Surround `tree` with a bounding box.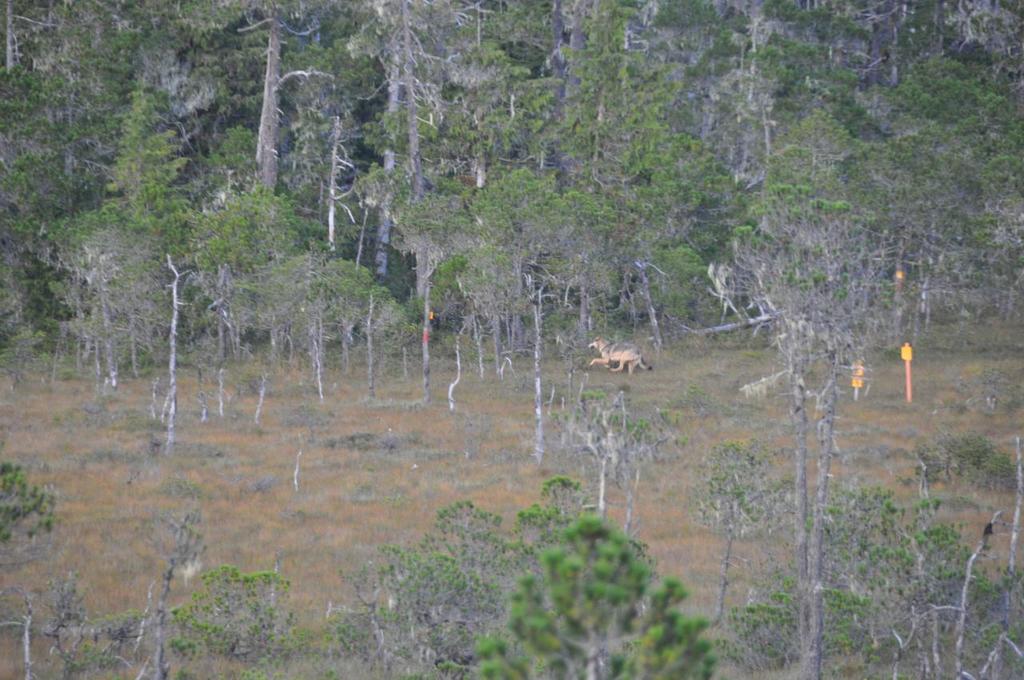
14, 0, 154, 410.
